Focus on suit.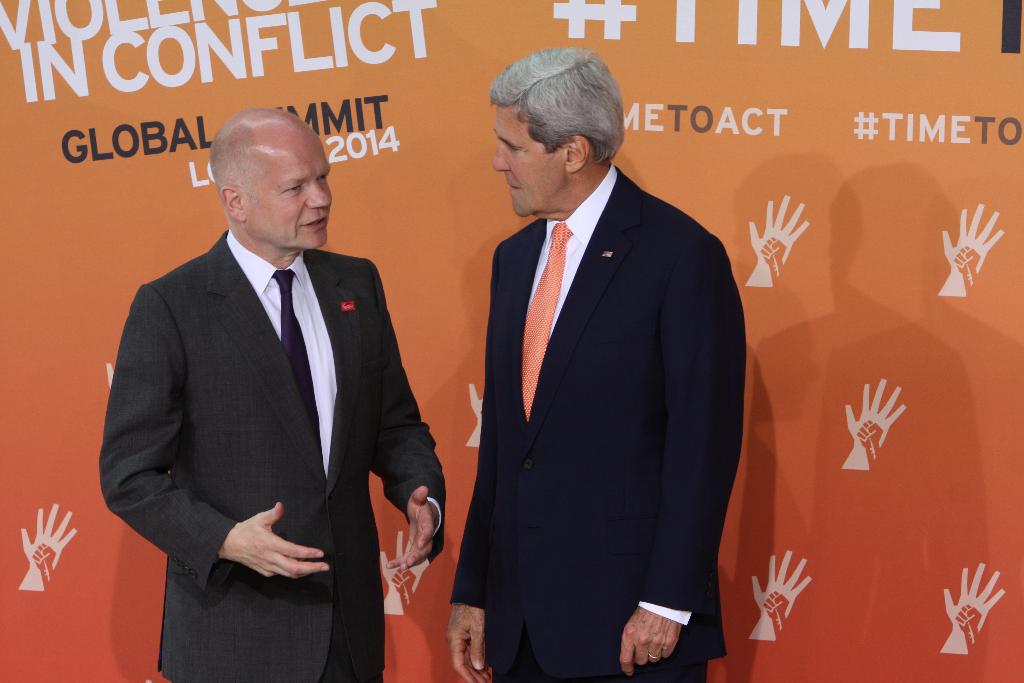
Focused at (left=100, top=224, right=447, bottom=682).
